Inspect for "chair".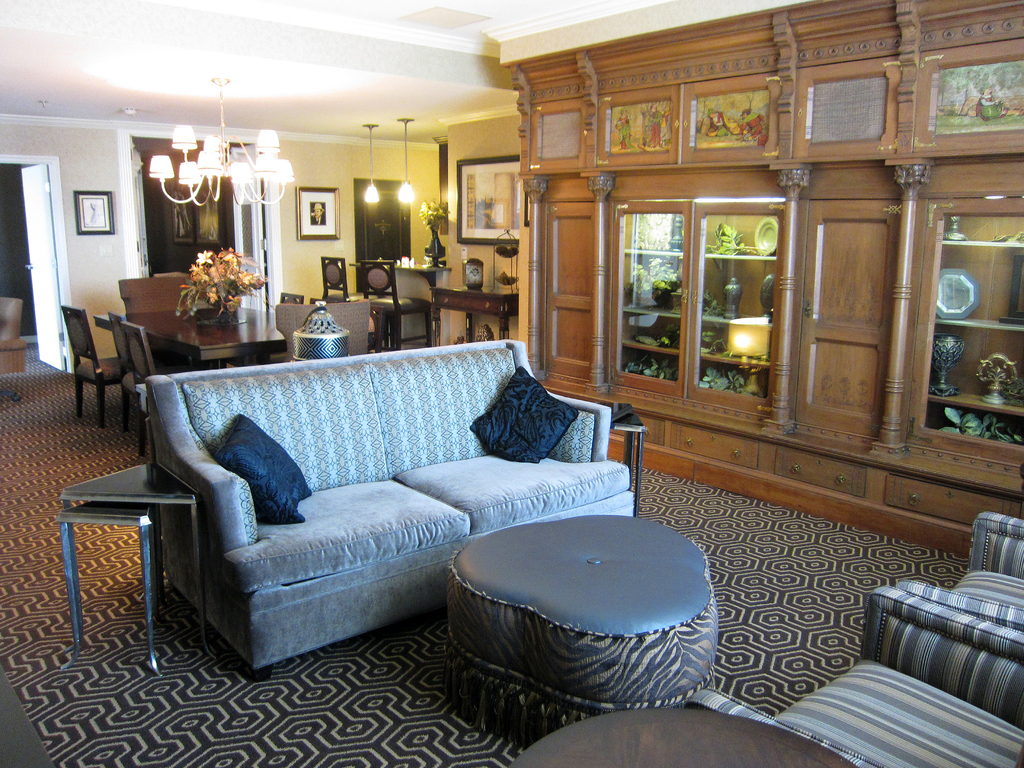
Inspection: BBox(107, 308, 186, 426).
